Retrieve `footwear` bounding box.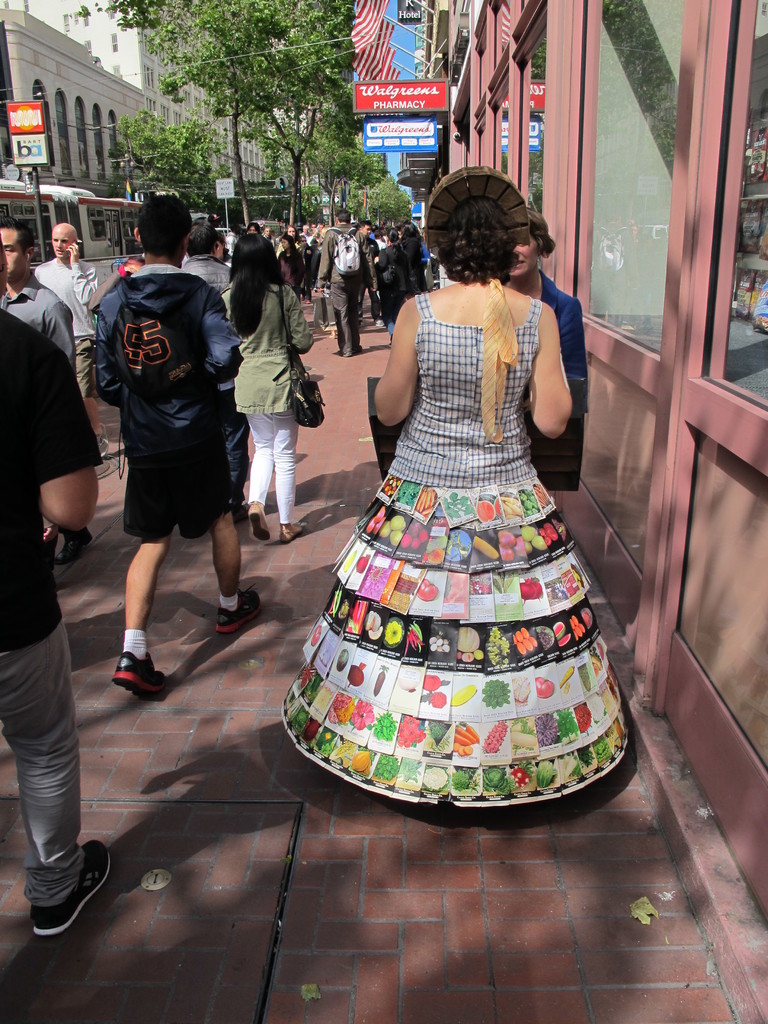
Bounding box: [118,649,174,698].
